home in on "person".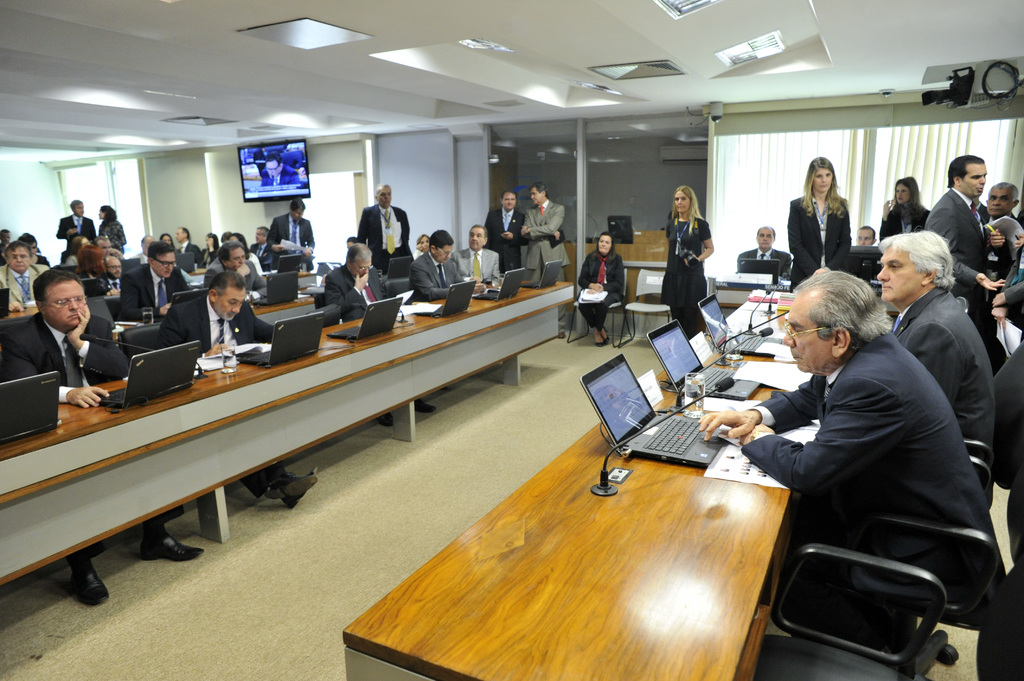
Homed in at [left=0, top=238, right=44, bottom=317].
